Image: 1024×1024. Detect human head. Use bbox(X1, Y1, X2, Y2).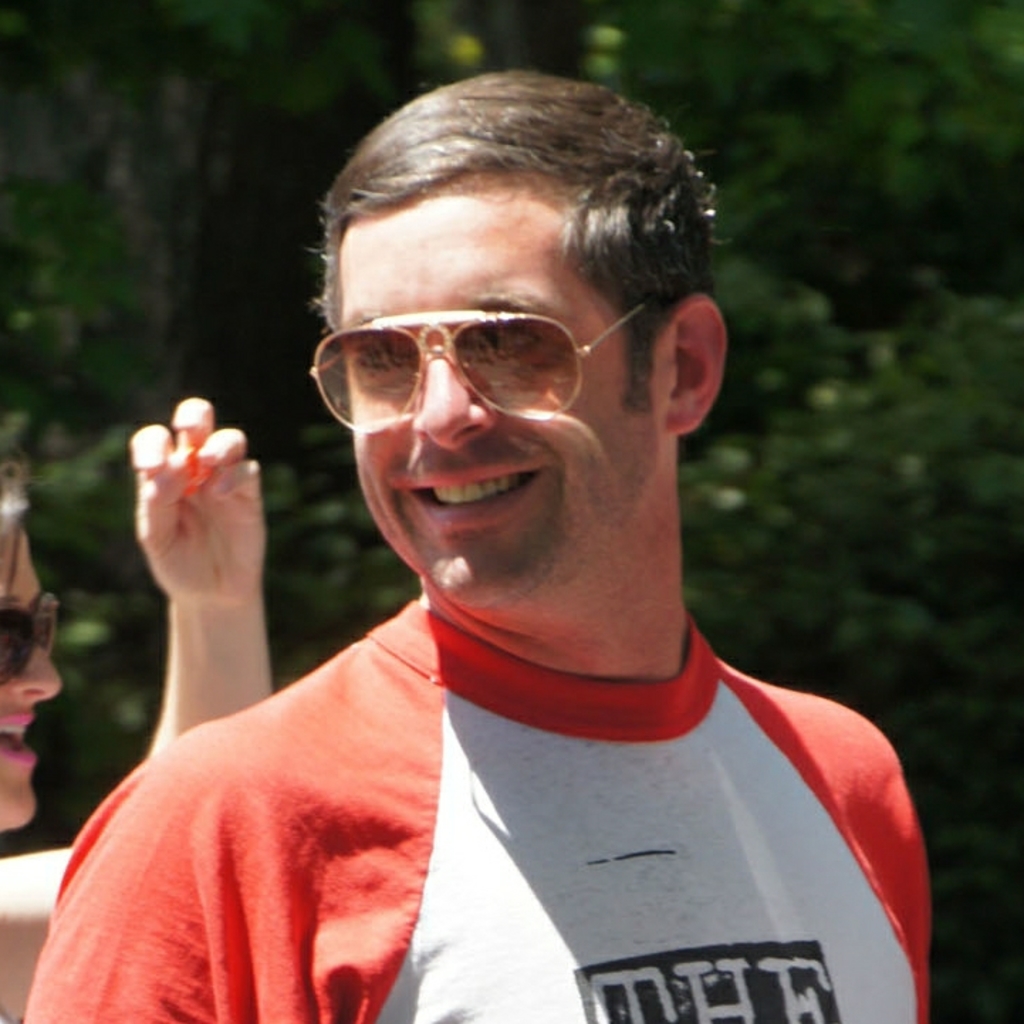
bbox(293, 98, 734, 648).
